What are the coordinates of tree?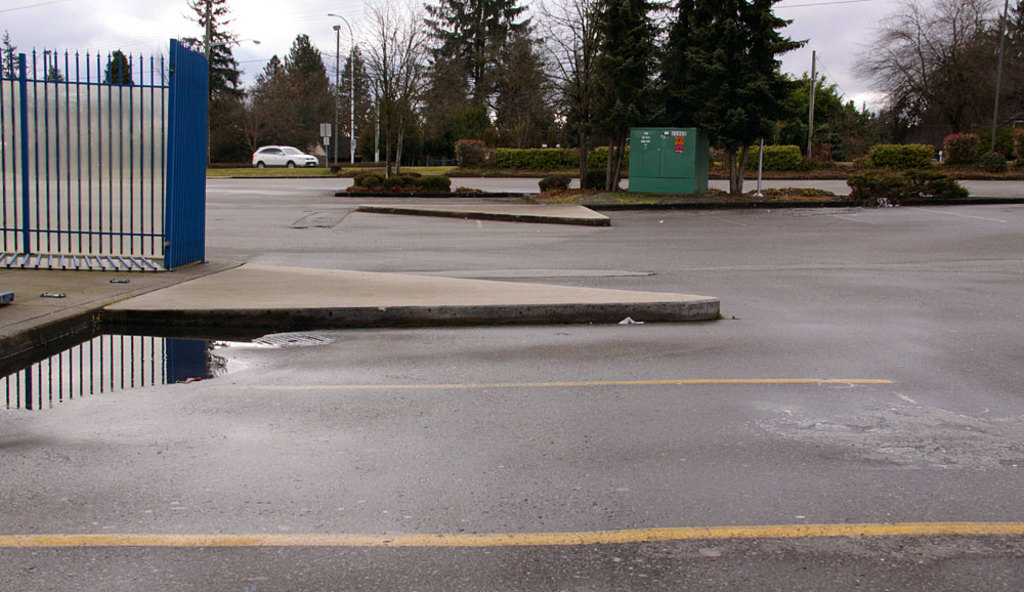
399,0,567,155.
